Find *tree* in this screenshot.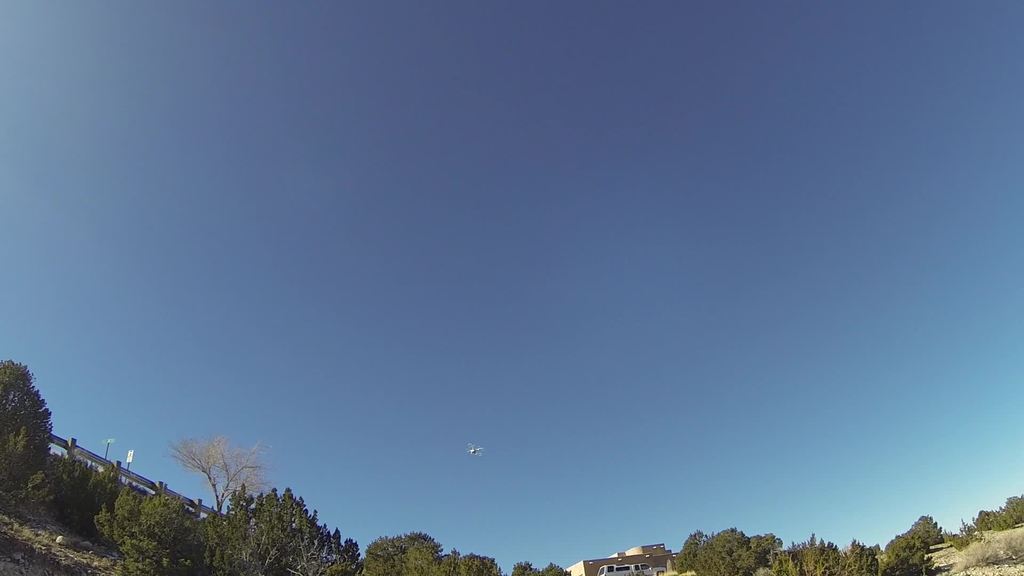
The bounding box for *tree* is select_region(157, 429, 262, 514).
